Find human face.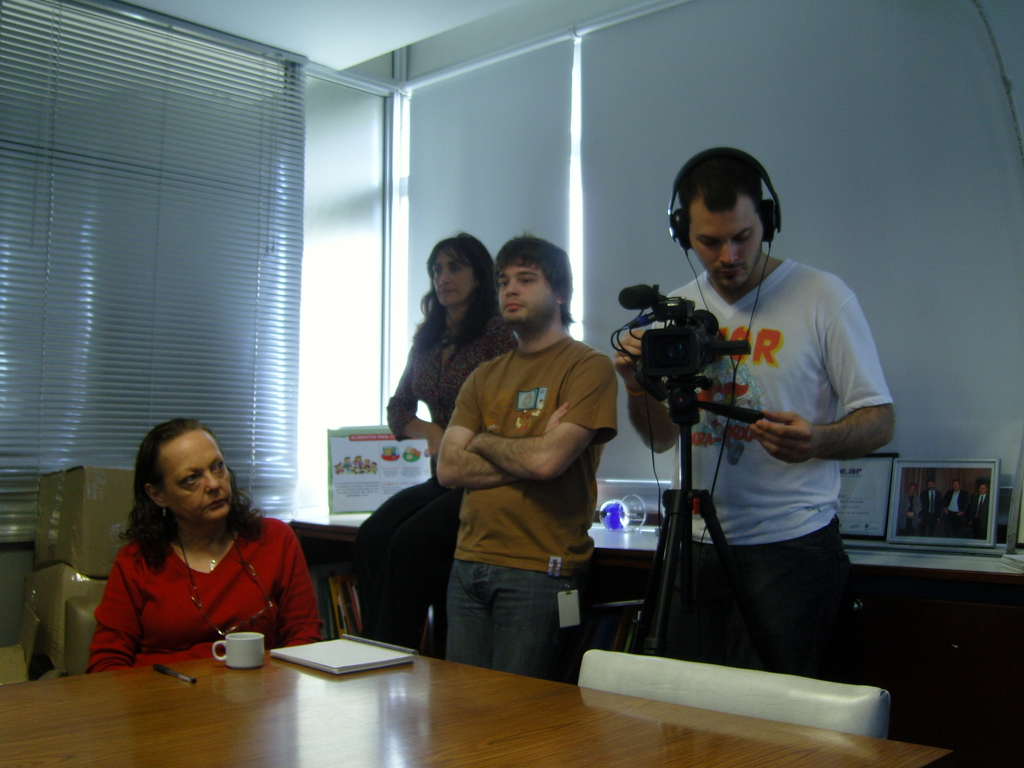
box=[166, 431, 232, 522].
